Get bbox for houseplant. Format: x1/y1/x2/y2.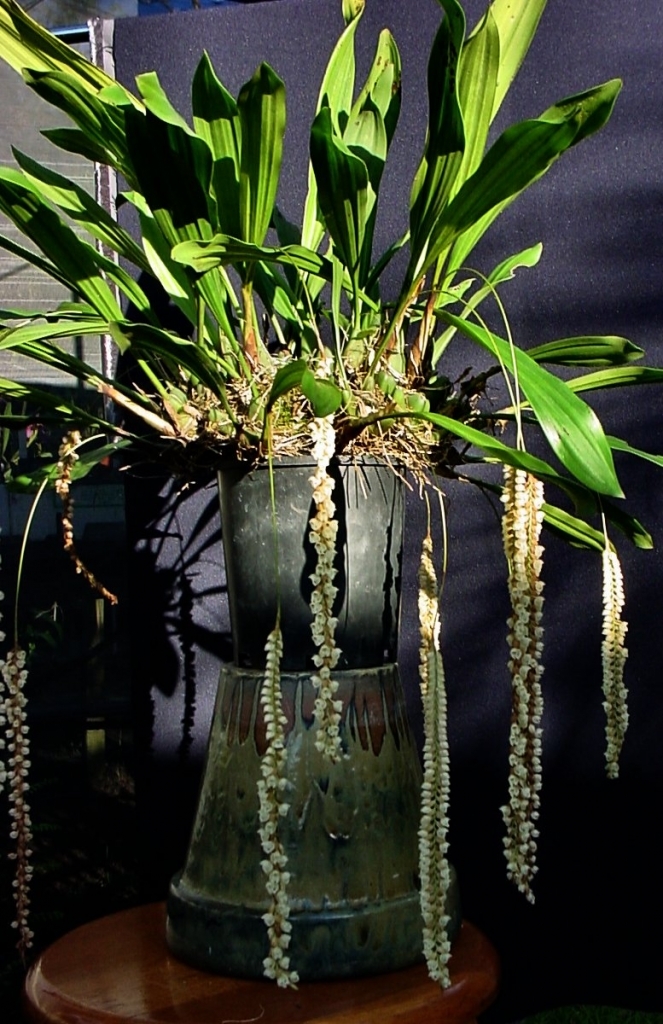
0/0/662/994.
